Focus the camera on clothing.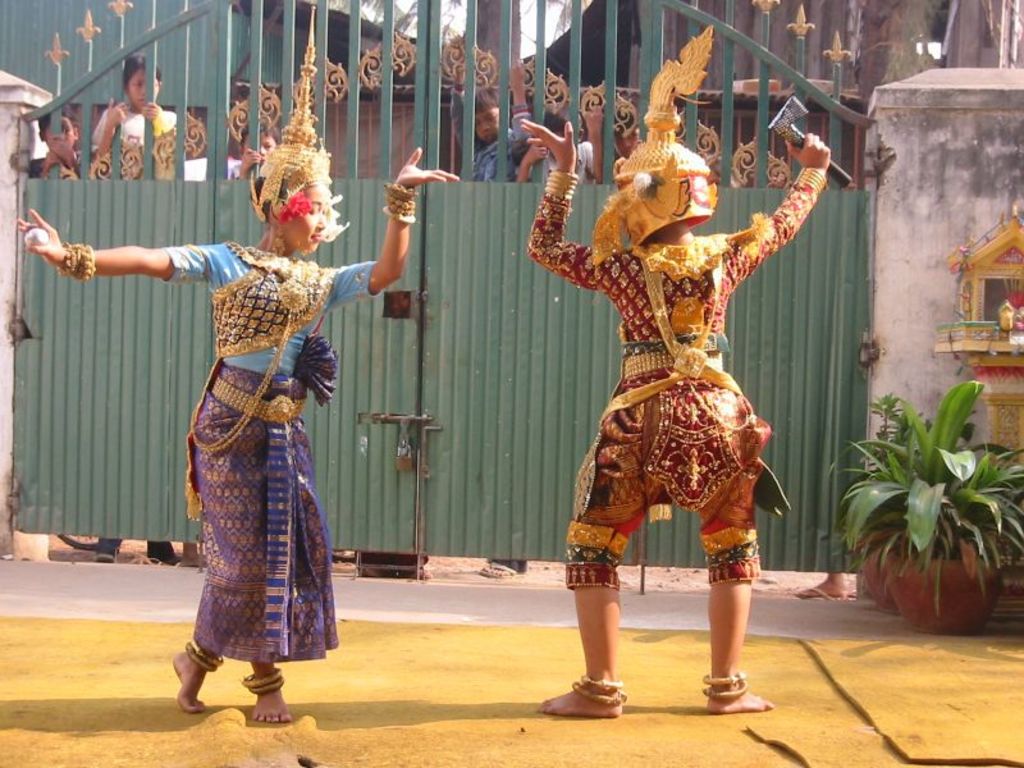
Focus region: {"left": 157, "top": 228, "right": 404, "bottom": 673}.
